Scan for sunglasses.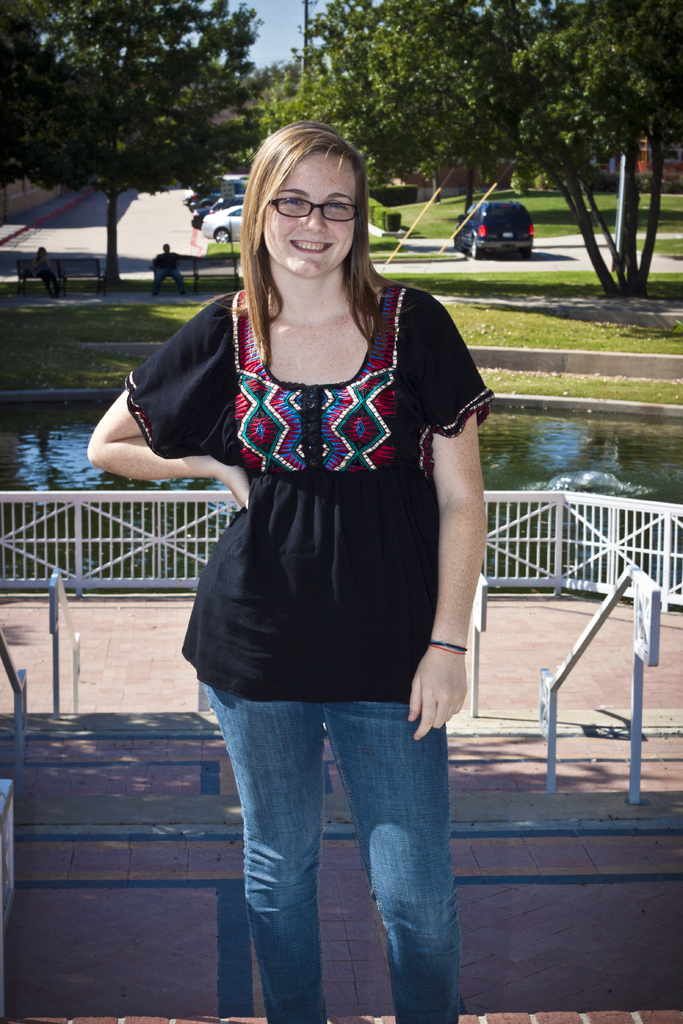
Scan result: BBox(271, 196, 360, 223).
